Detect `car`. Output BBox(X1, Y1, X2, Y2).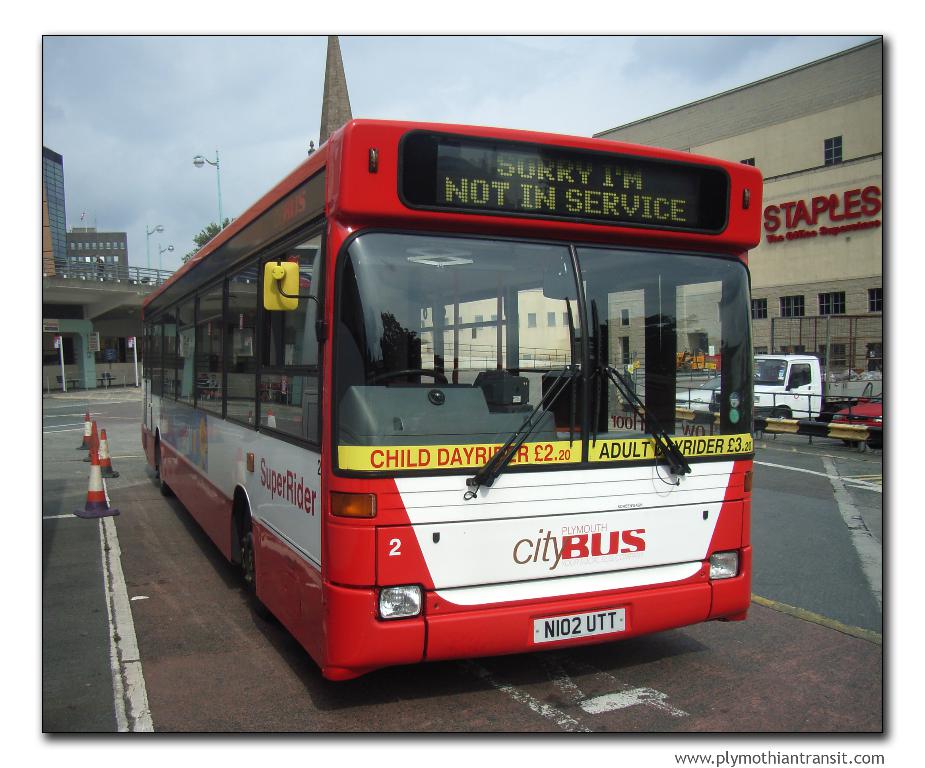
BBox(832, 382, 890, 449).
